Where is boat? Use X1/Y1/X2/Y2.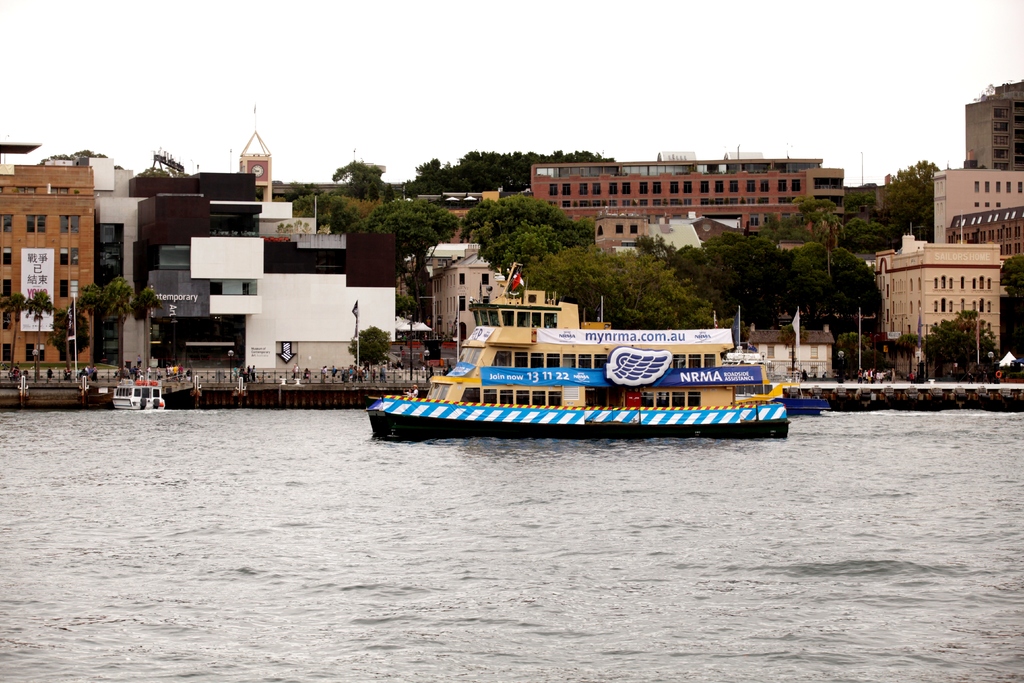
789/389/840/424.
